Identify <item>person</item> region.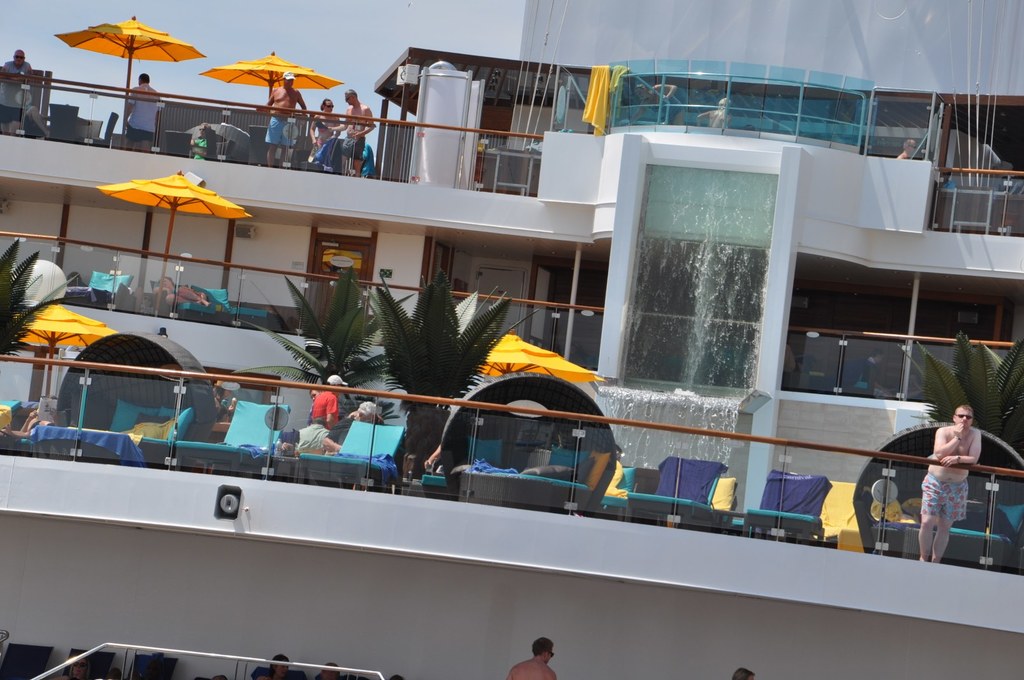
Region: region(919, 393, 1003, 575).
